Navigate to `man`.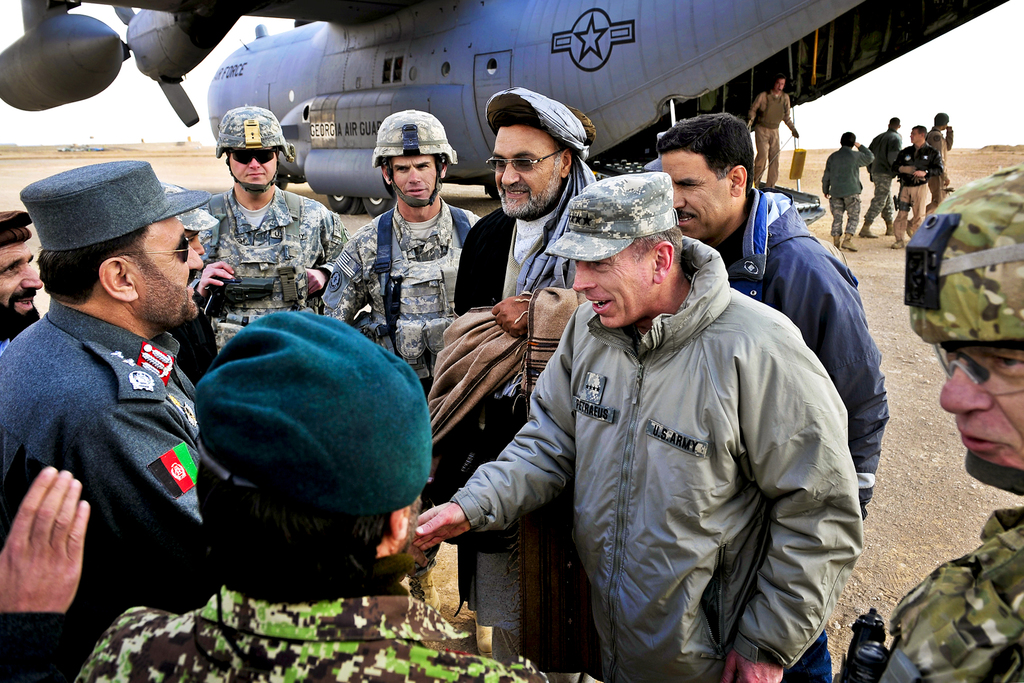
Navigation target: pyautogui.locateOnScreen(423, 86, 597, 682).
